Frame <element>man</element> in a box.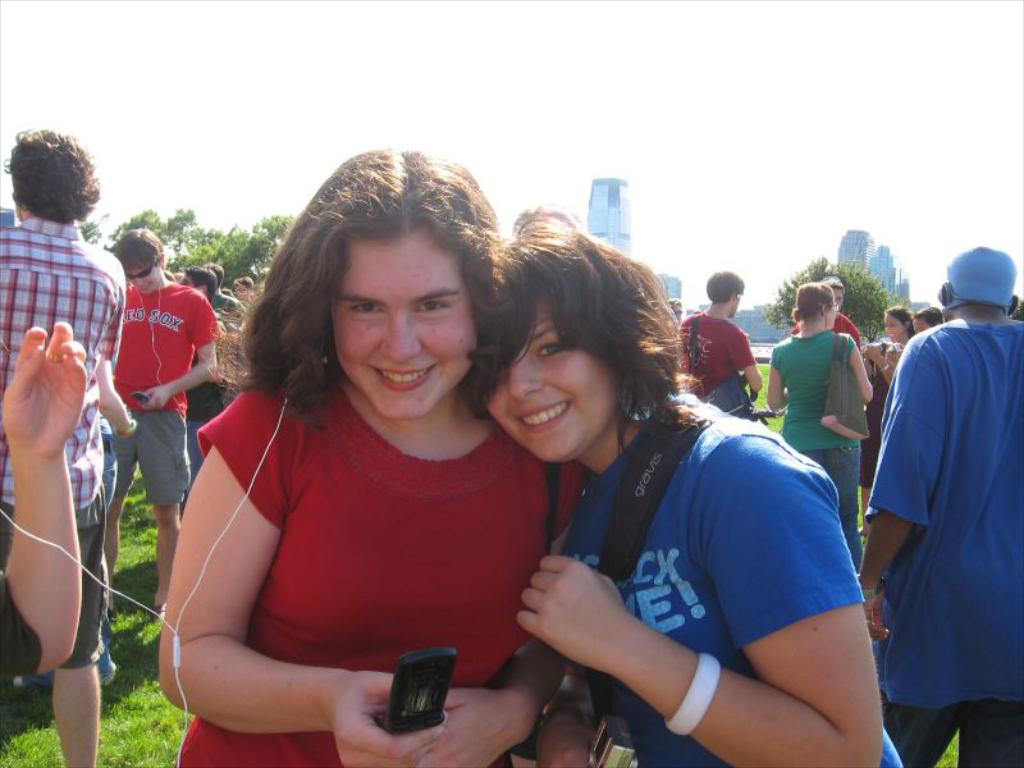
l=0, t=122, r=127, b=767.
